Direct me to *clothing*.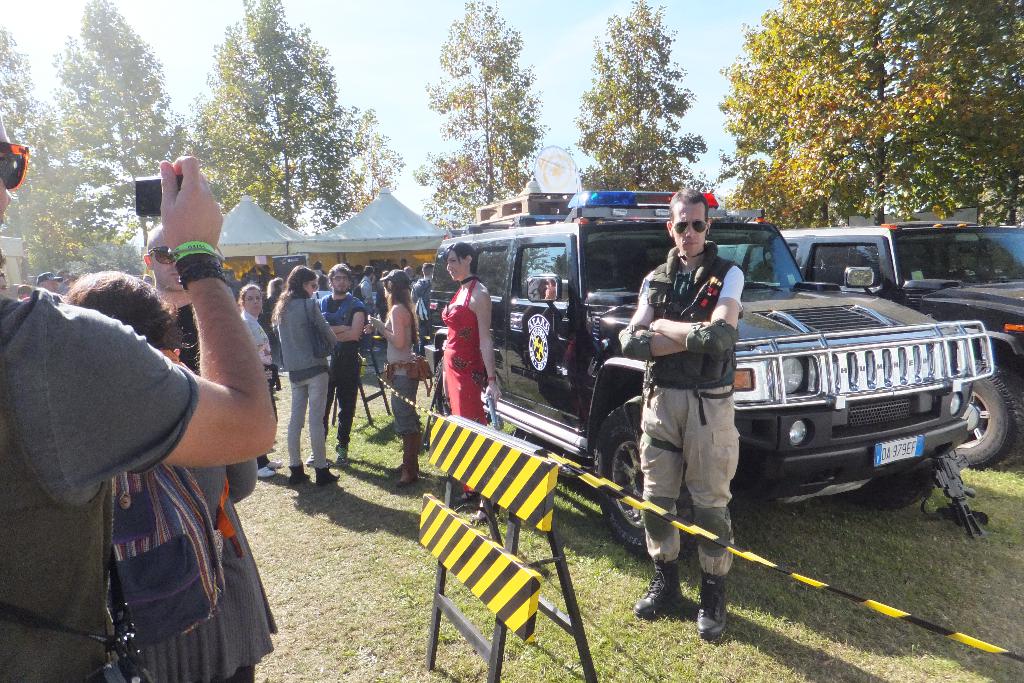
Direction: BBox(240, 306, 276, 398).
